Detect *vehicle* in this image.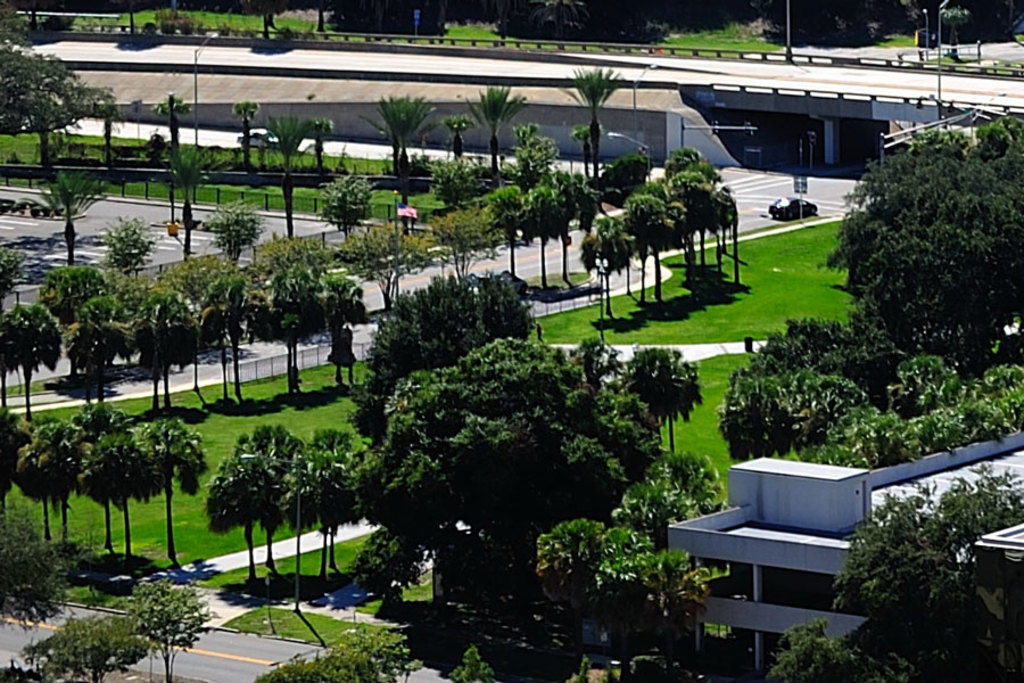
Detection: left=765, top=191, right=821, bottom=217.
